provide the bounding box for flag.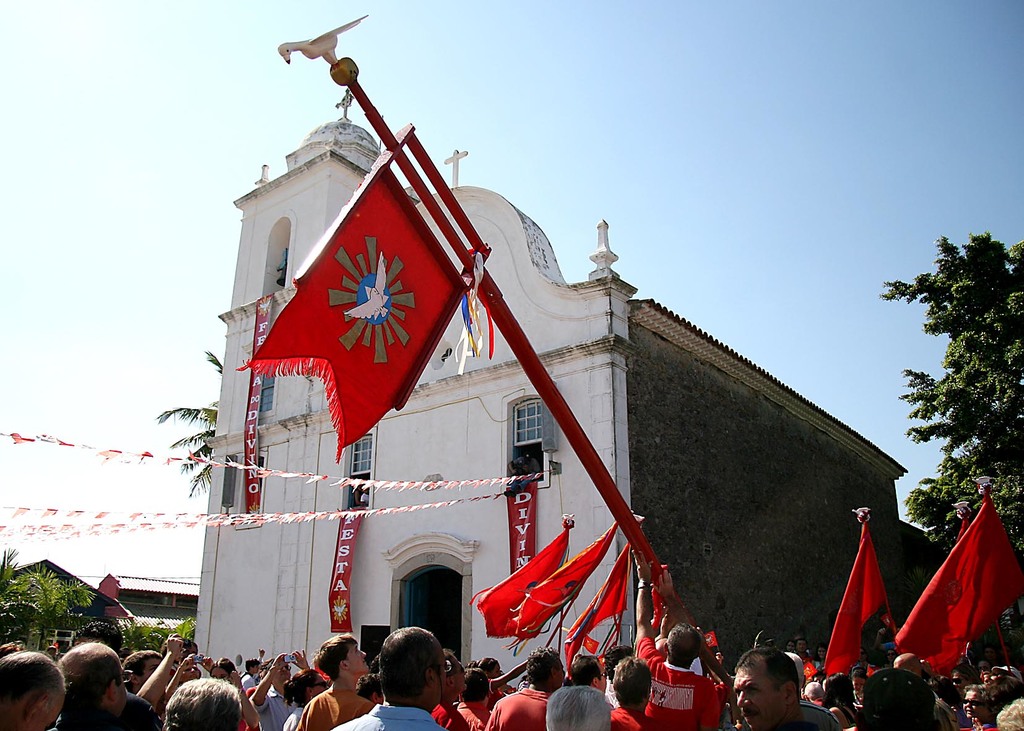
564, 556, 633, 662.
